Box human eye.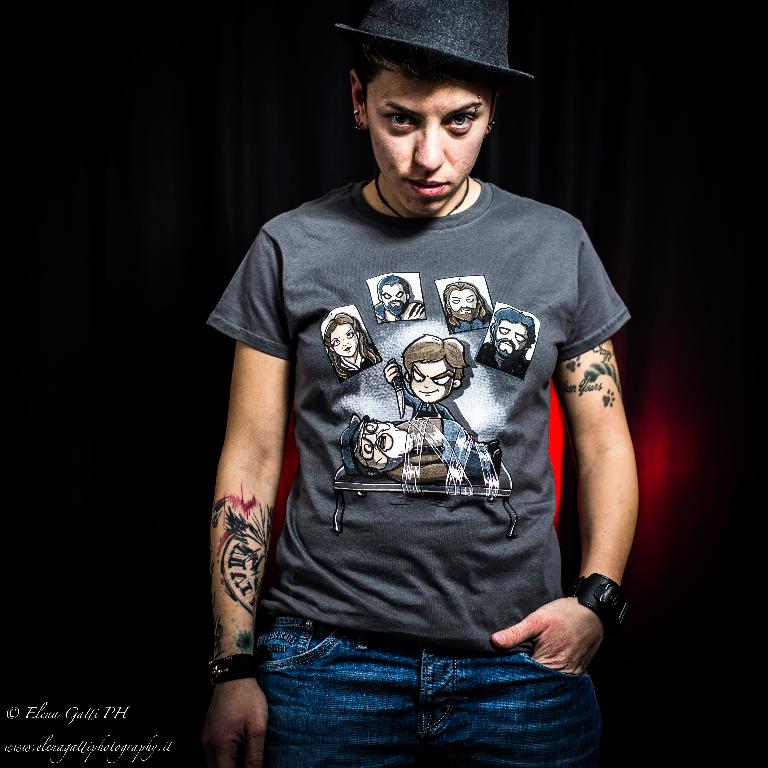
(451,298,460,304).
